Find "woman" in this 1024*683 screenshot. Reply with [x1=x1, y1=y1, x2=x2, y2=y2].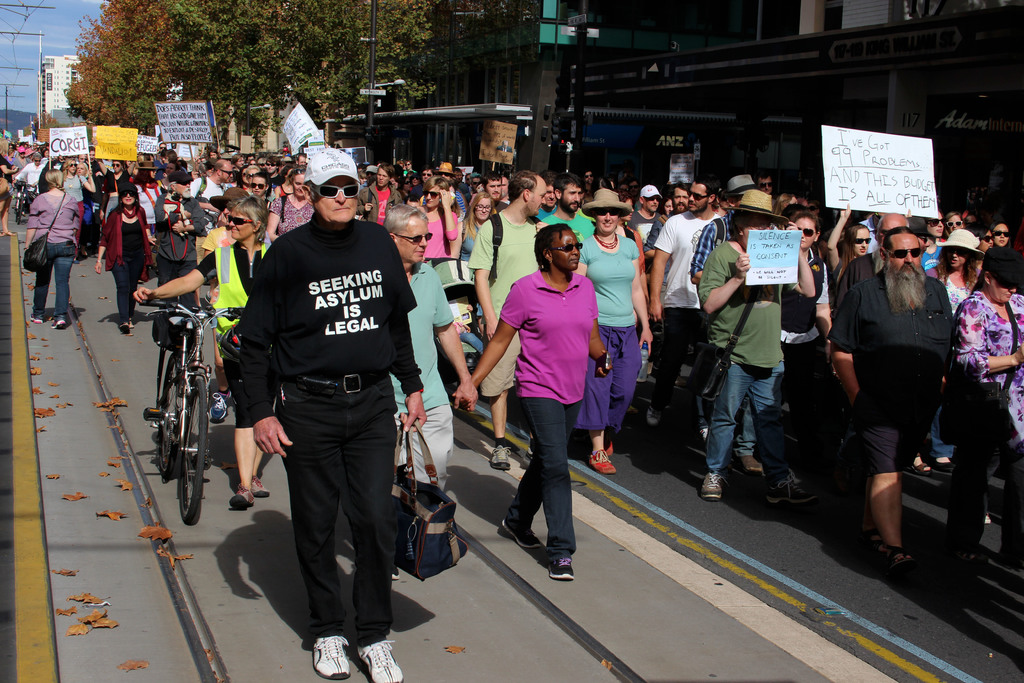
[x1=96, y1=160, x2=134, y2=224].
